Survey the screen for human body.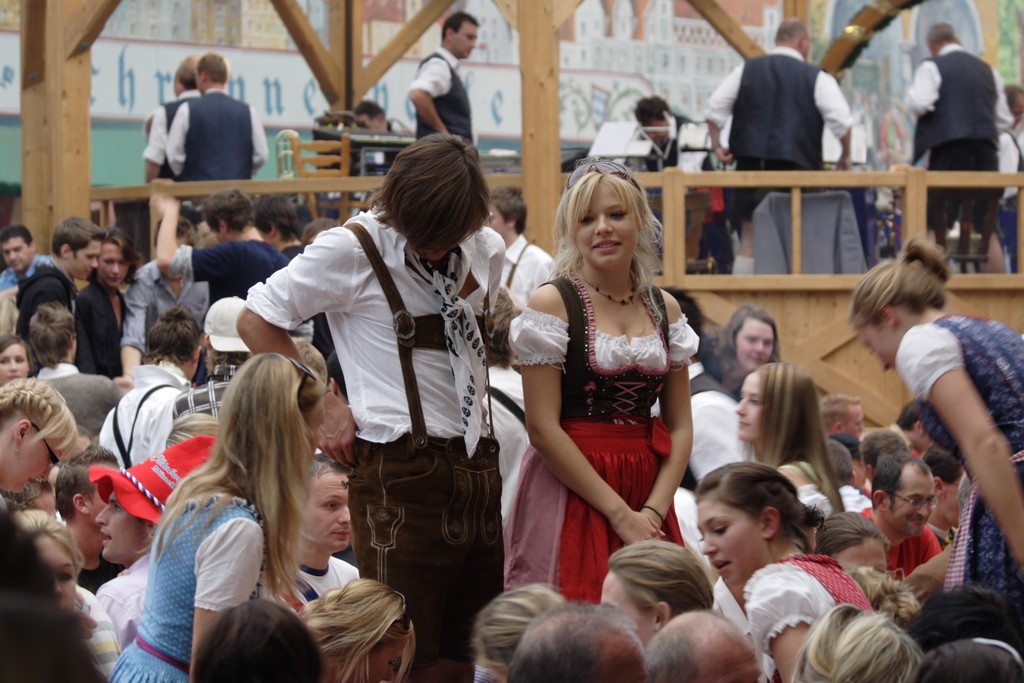
Survey found: [200, 597, 331, 682].
